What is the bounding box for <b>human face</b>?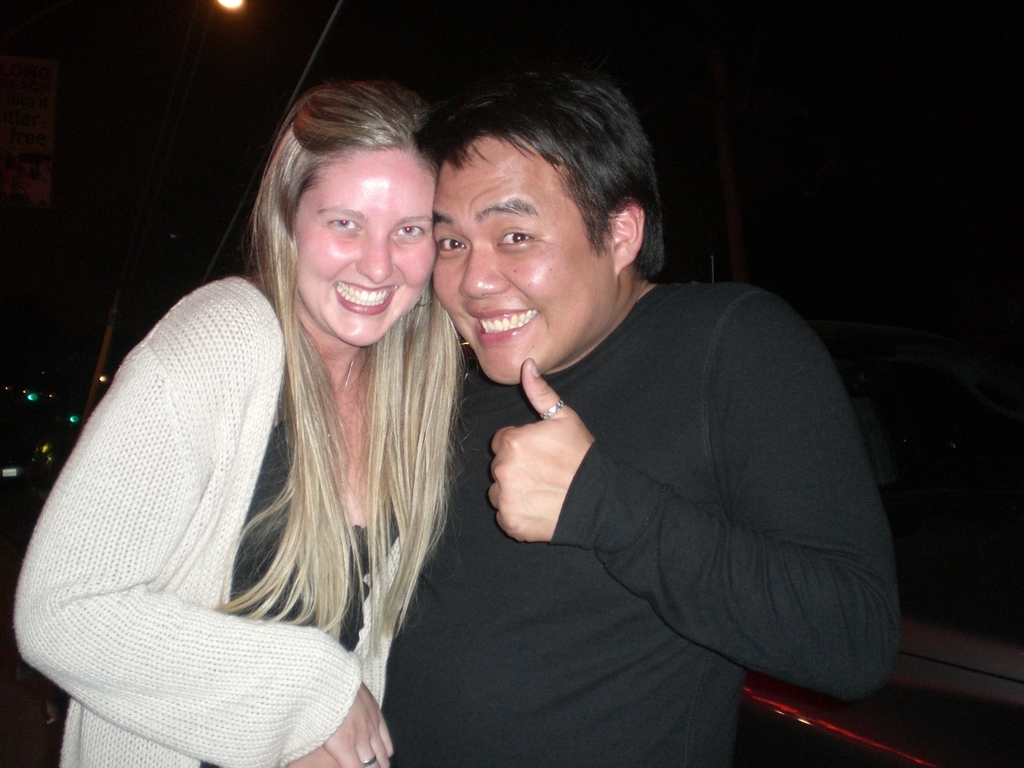
(left=433, top=134, right=611, bottom=386).
